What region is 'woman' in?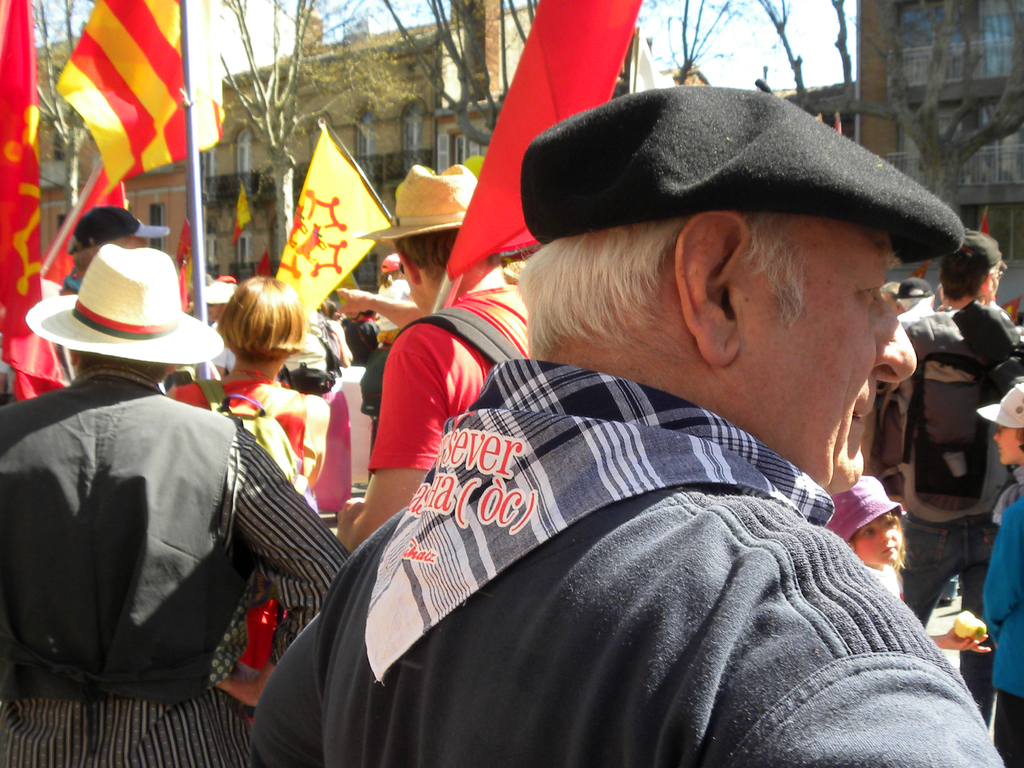
(x1=164, y1=273, x2=332, y2=677).
